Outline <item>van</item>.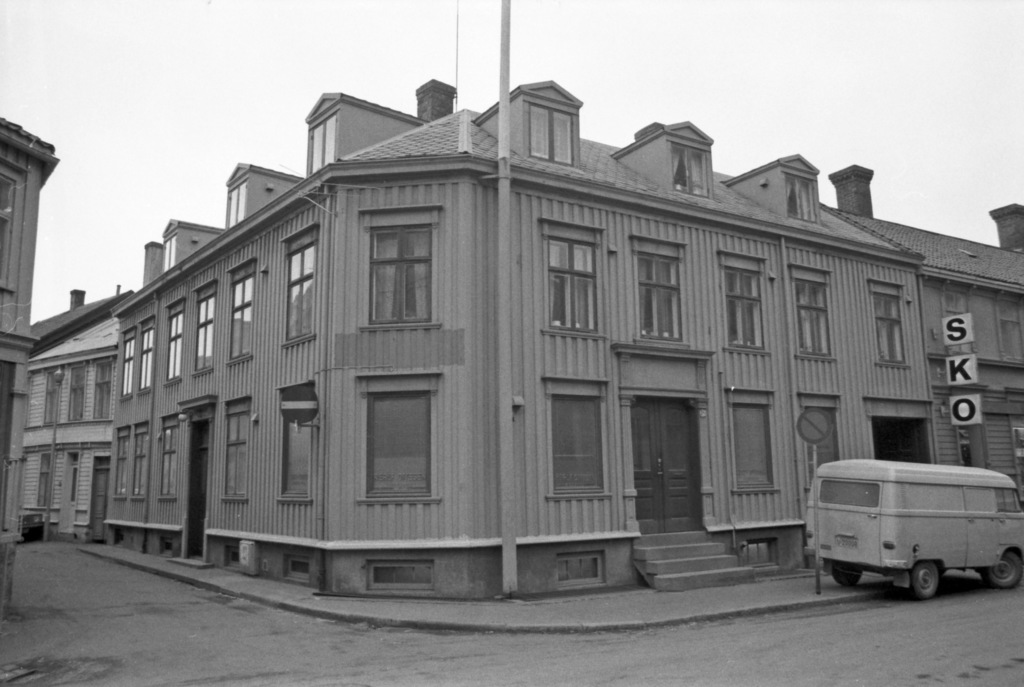
Outline: [x1=799, y1=458, x2=1021, y2=602].
